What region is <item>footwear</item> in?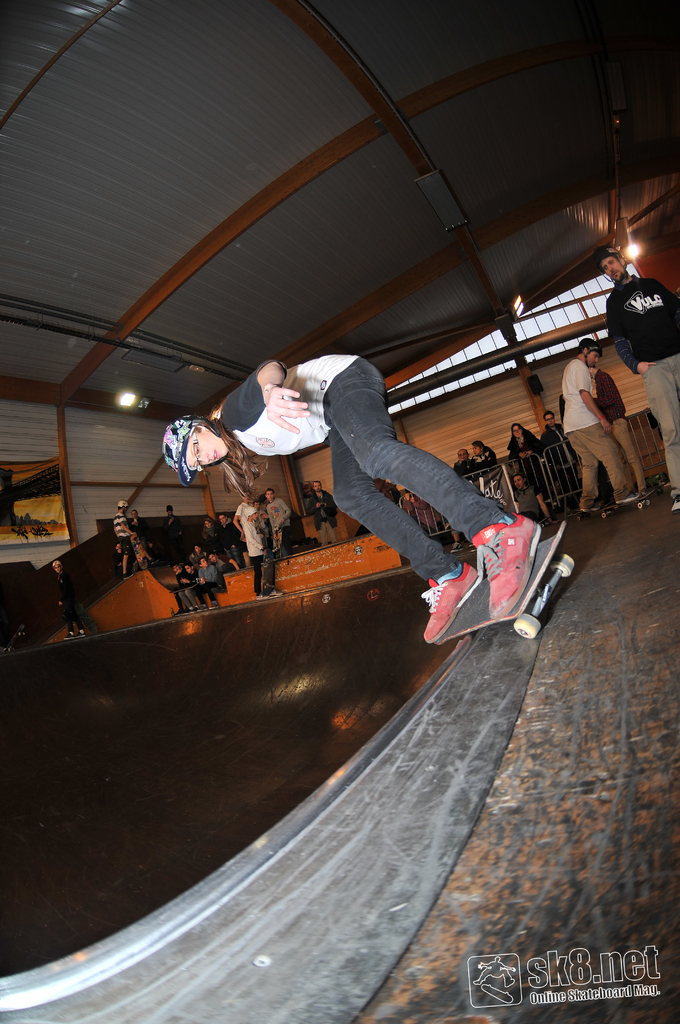
<bbox>426, 573, 482, 643</bbox>.
